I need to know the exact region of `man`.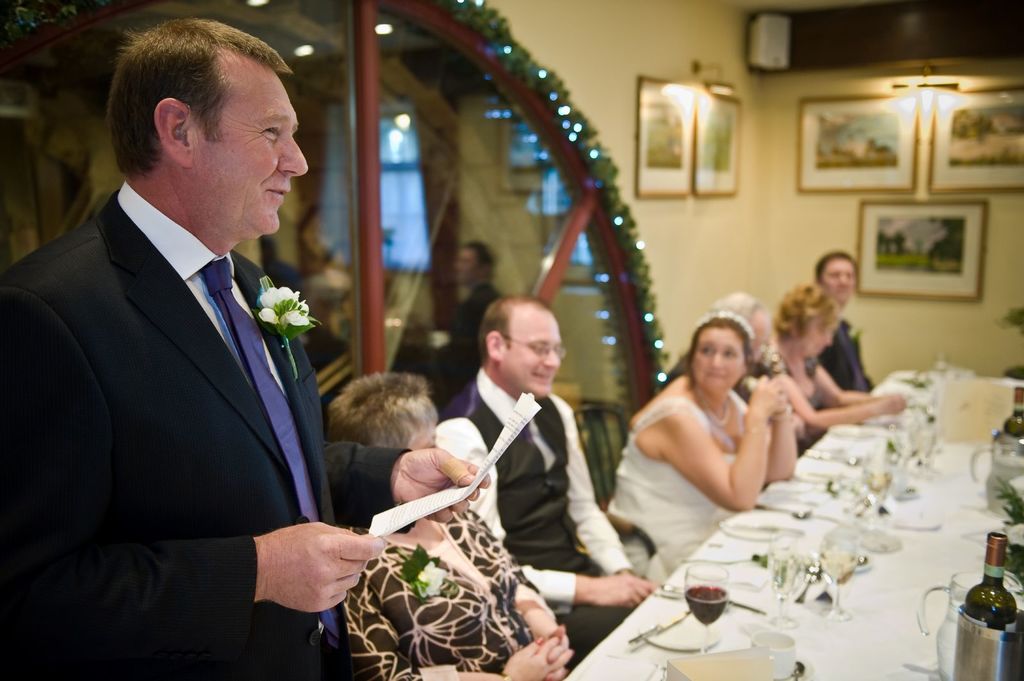
Region: (6,5,351,673).
